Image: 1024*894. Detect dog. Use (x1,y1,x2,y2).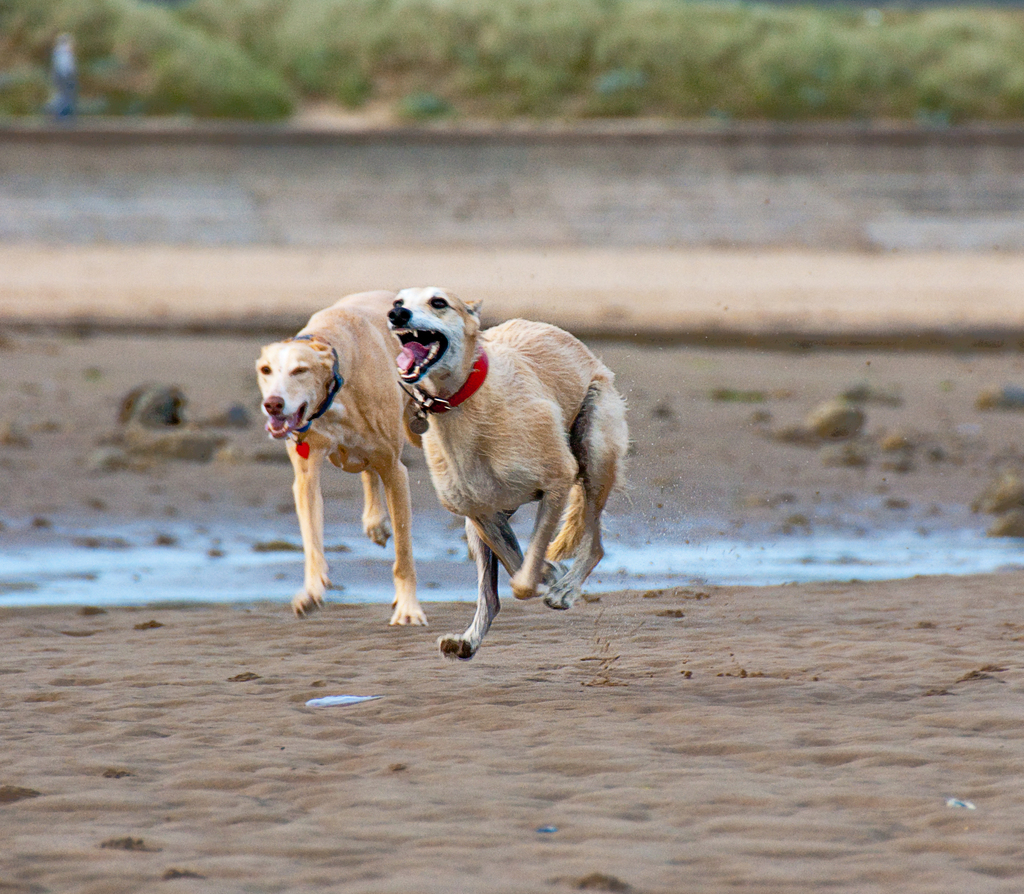
(248,294,490,625).
